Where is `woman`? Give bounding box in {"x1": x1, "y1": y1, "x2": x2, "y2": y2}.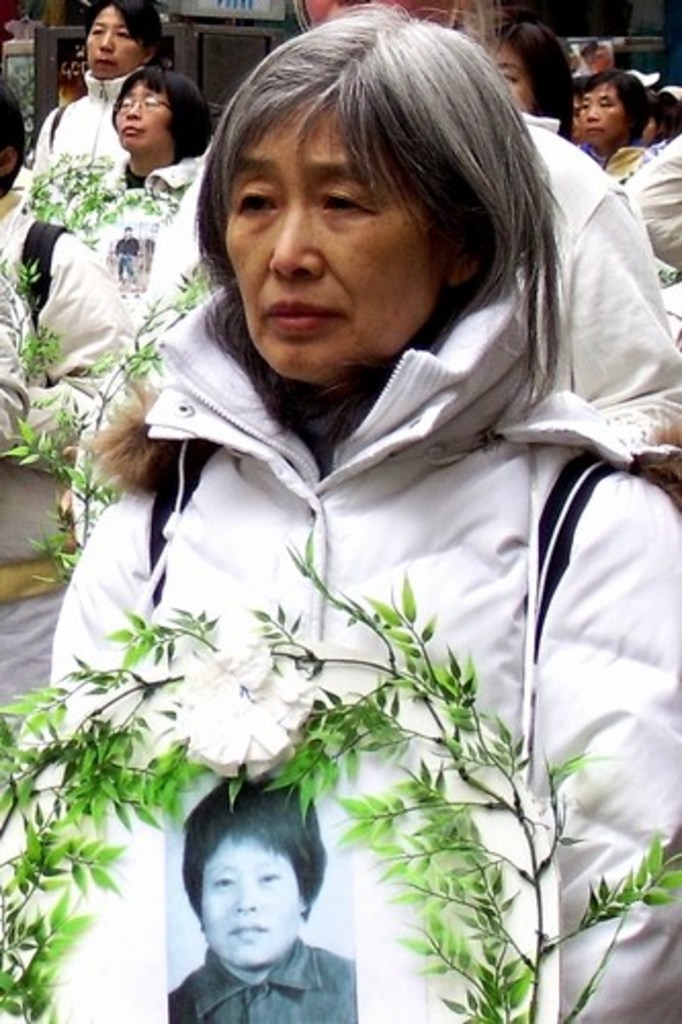
{"x1": 43, "y1": 8, "x2": 668, "y2": 1006}.
